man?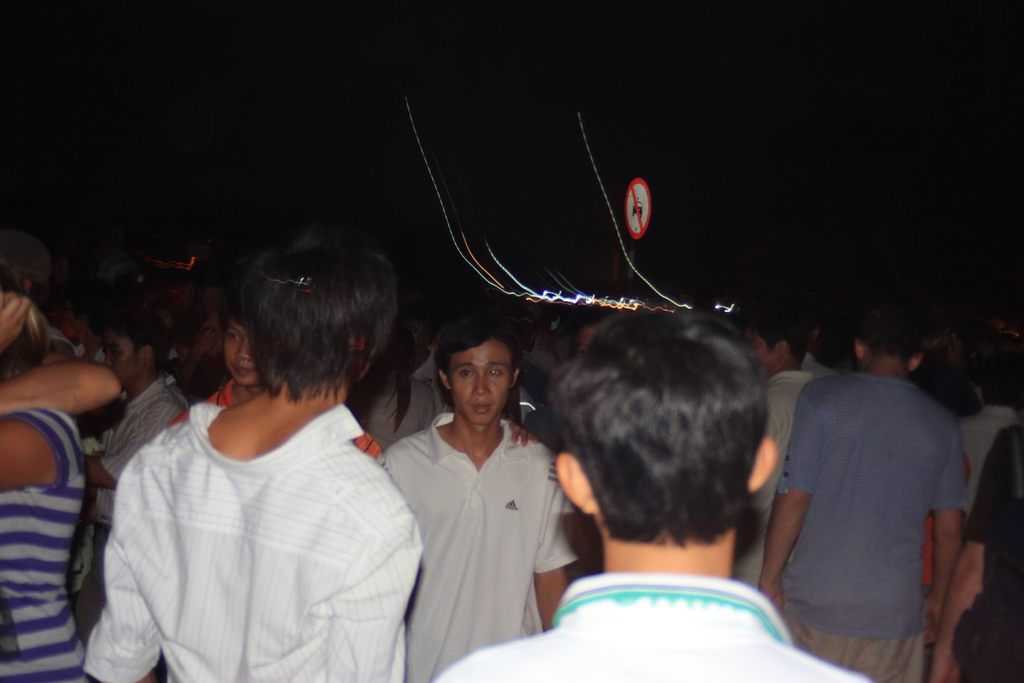
x1=435, y1=306, x2=880, y2=682
